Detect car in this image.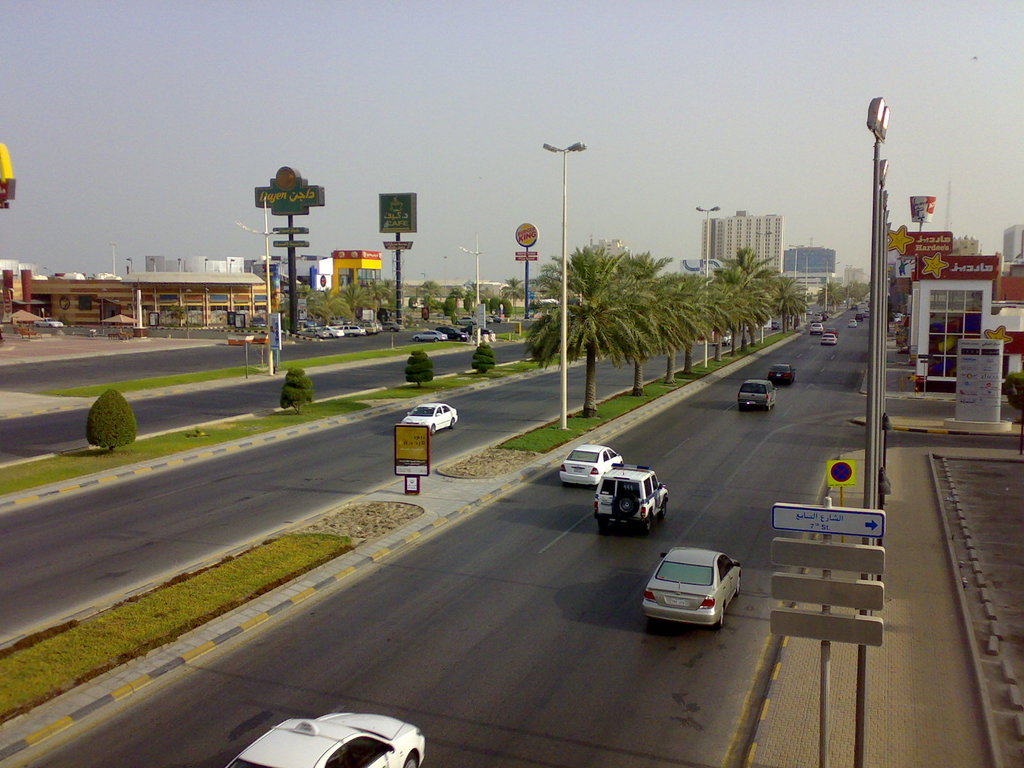
Detection: rect(556, 442, 625, 488).
